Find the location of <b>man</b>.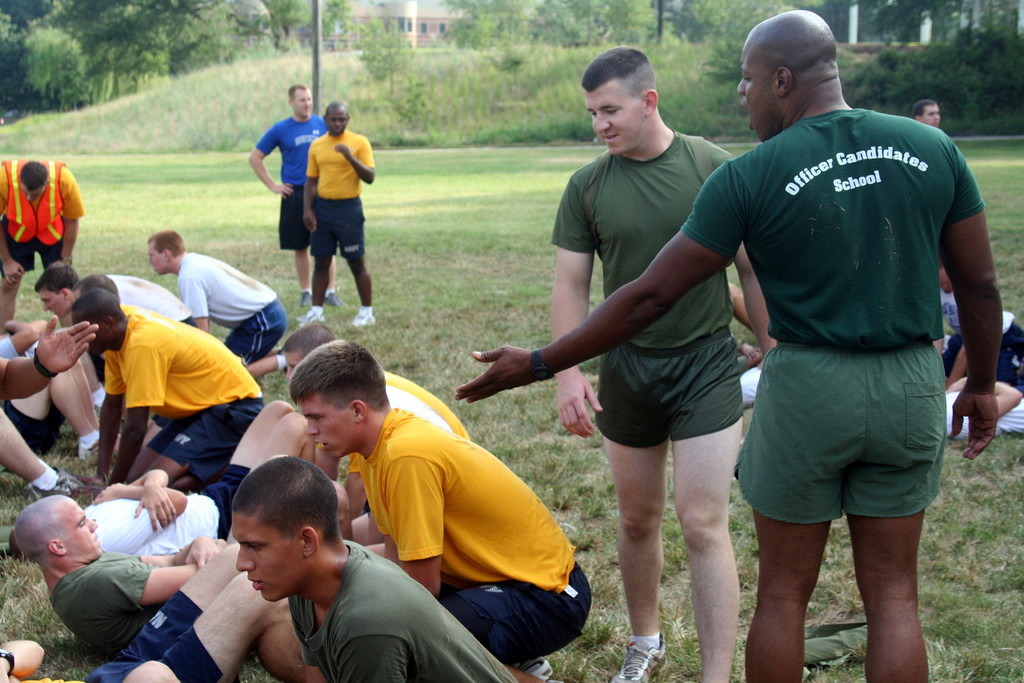
Location: 450 8 1007 666.
